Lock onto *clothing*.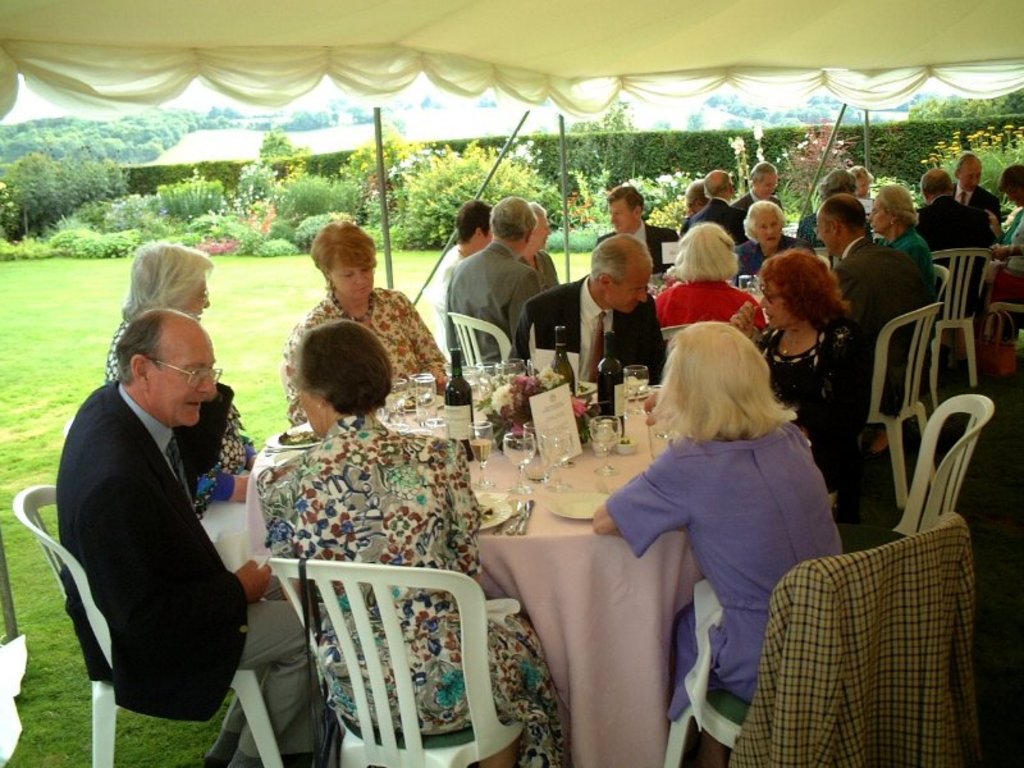
Locked: select_region(676, 209, 694, 241).
